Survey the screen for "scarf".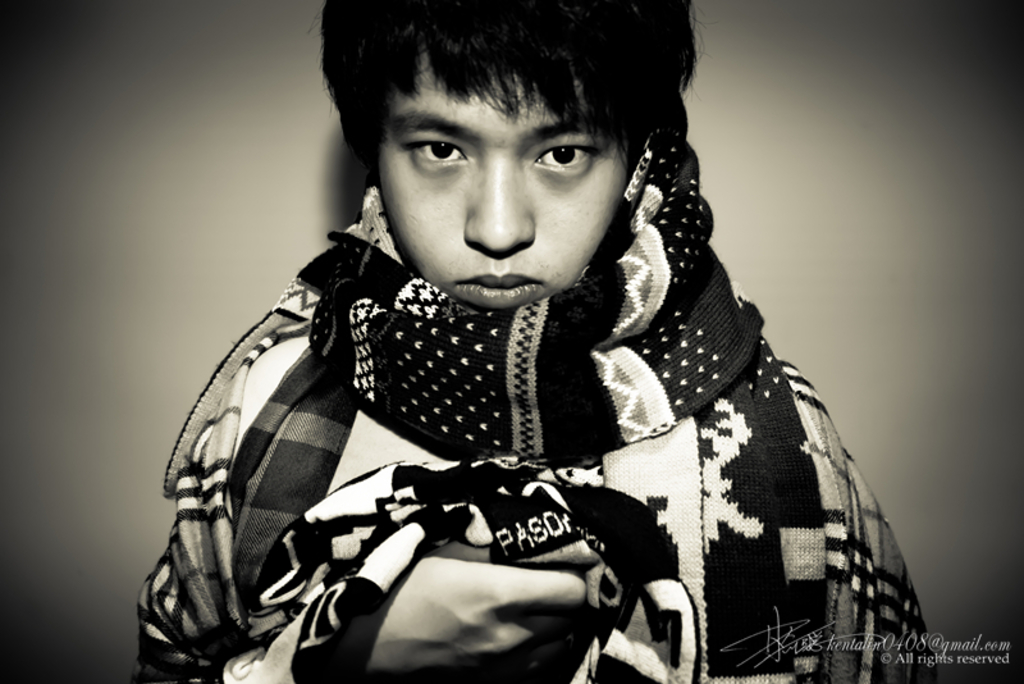
Survey found: select_region(292, 117, 771, 468).
